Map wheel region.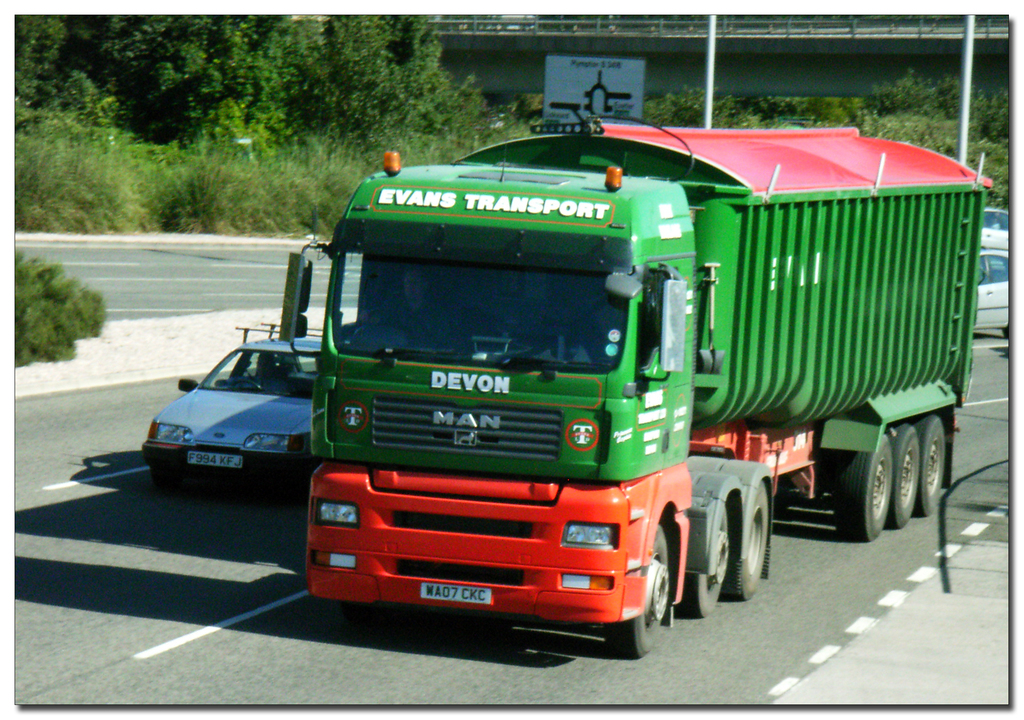
Mapped to (683, 503, 727, 618).
